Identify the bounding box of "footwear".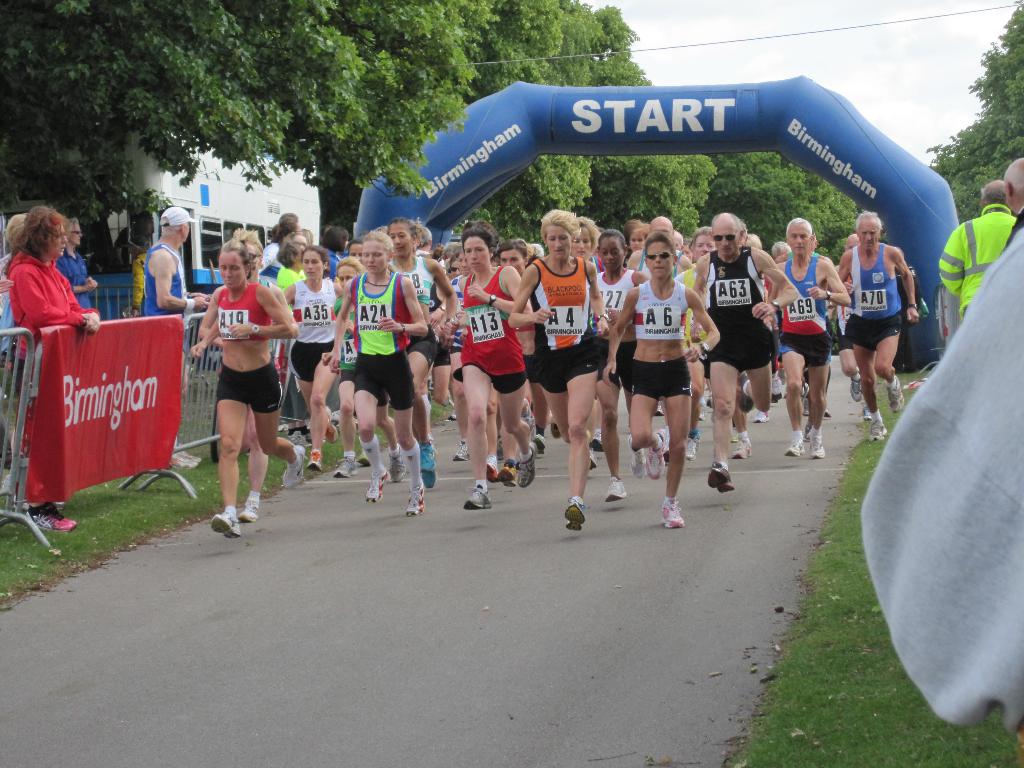
<region>808, 425, 829, 462</region>.
